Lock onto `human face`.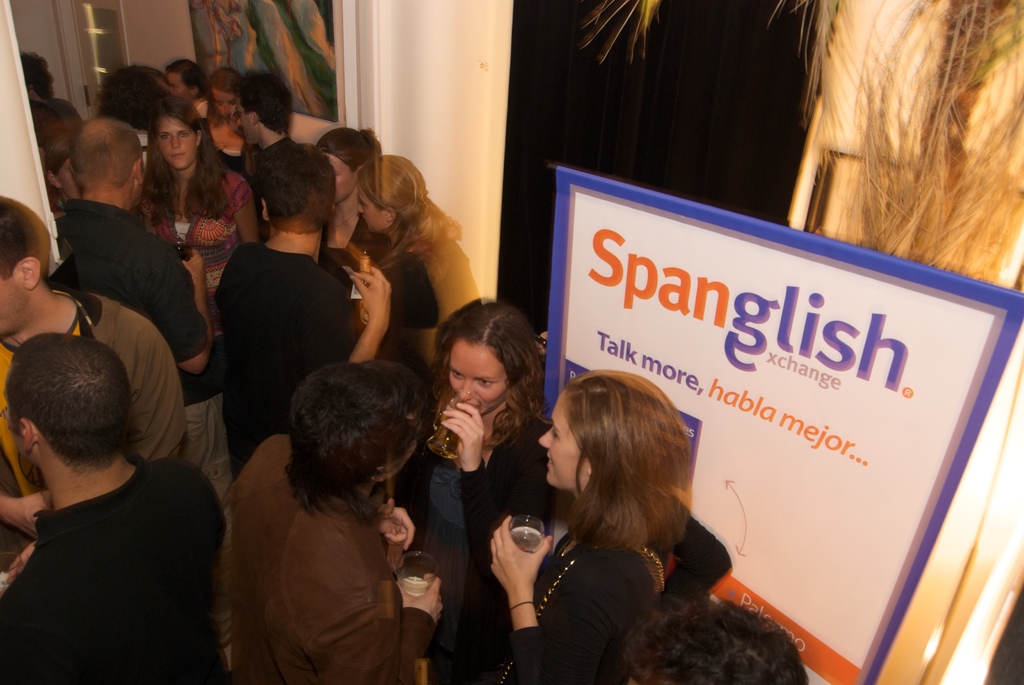
Locked: select_region(212, 91, 235, 115).
